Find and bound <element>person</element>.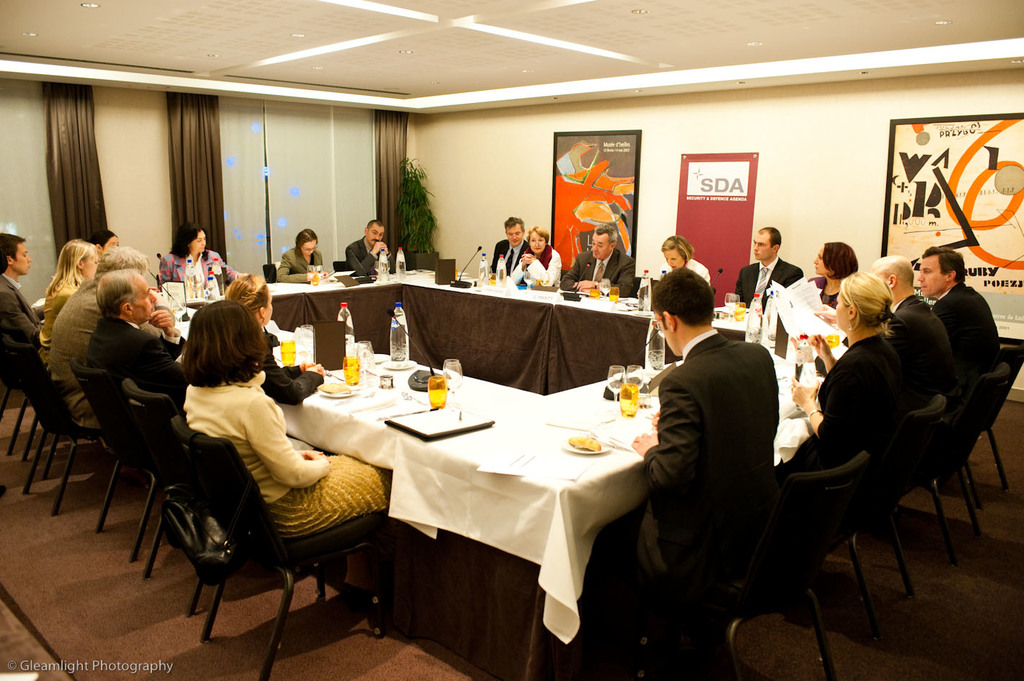
Bound: (x1=47, y1=239, x2=100, y2=327).
